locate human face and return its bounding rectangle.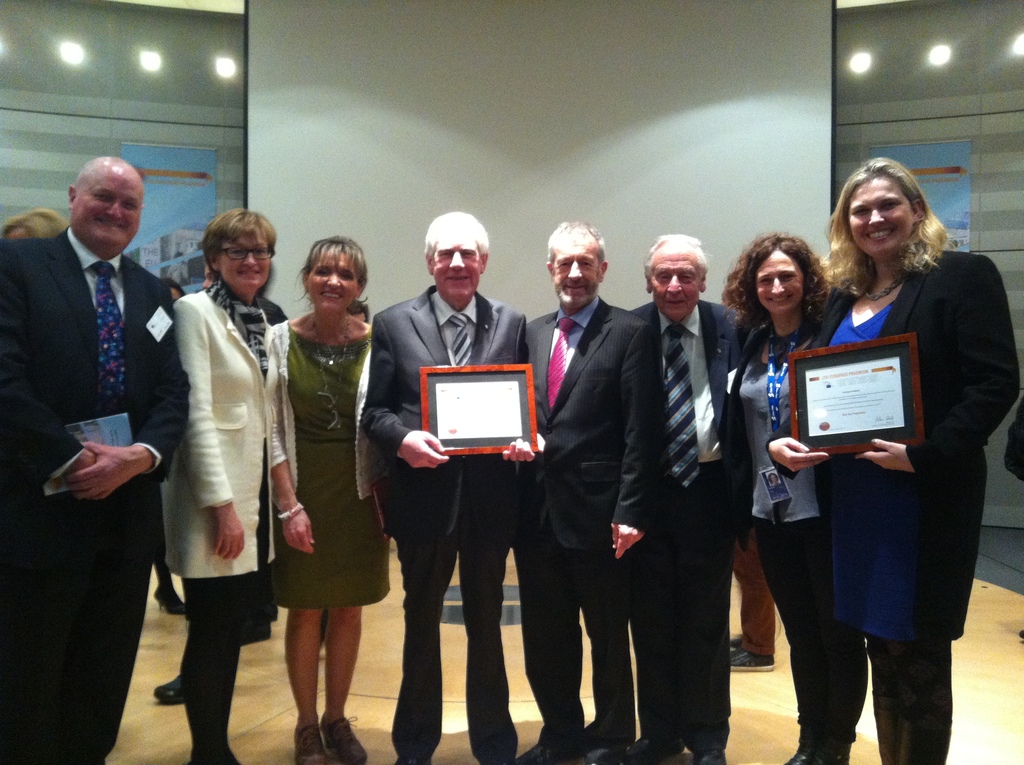
locate(306, 250, 358, 311).
